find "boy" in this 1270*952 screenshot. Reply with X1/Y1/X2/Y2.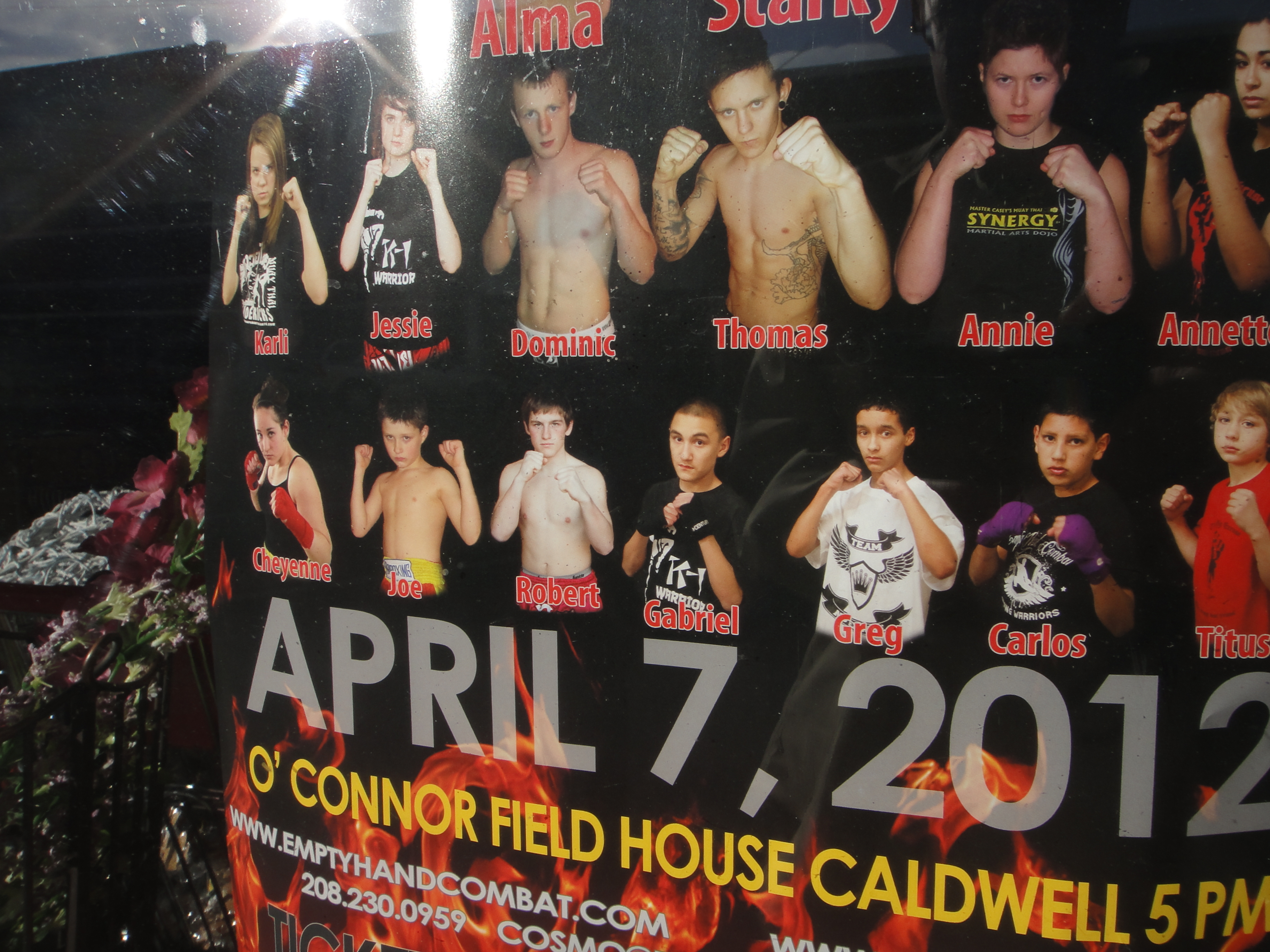
214/145/264/219.
